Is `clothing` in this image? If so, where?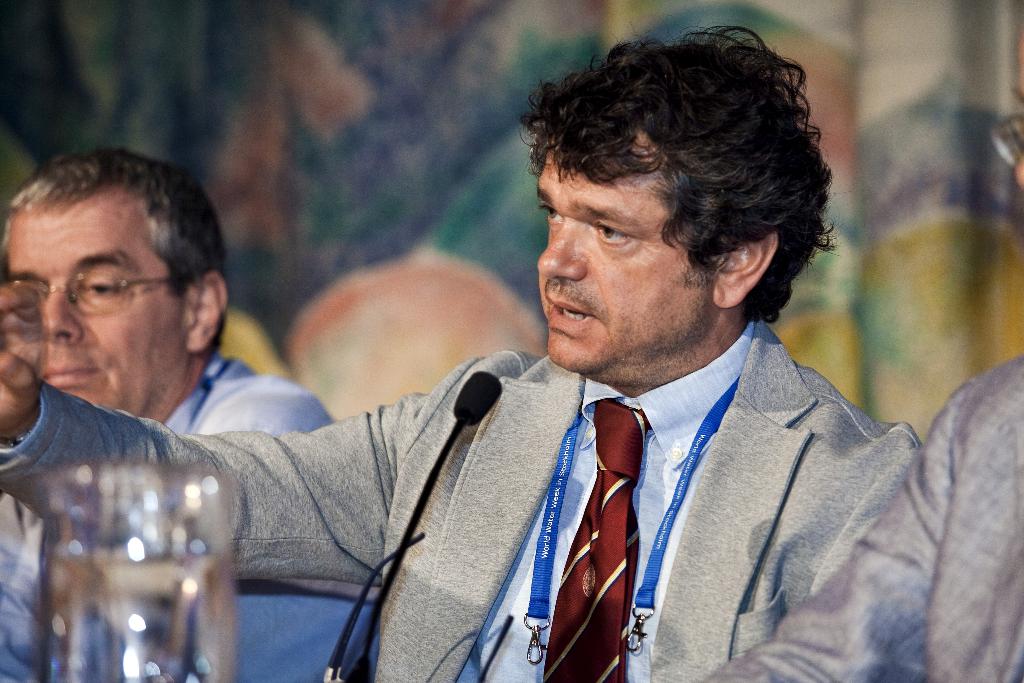
Yes, at bbox=(109, 325, 880, 679).
